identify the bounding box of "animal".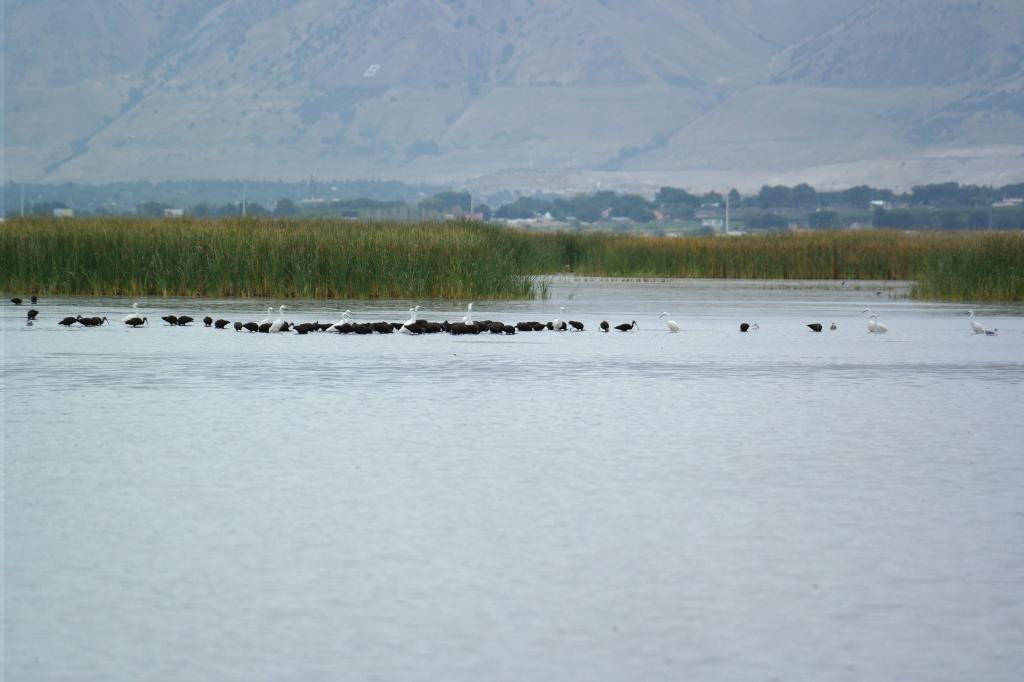
select_region(10, 296, 22, 308).
